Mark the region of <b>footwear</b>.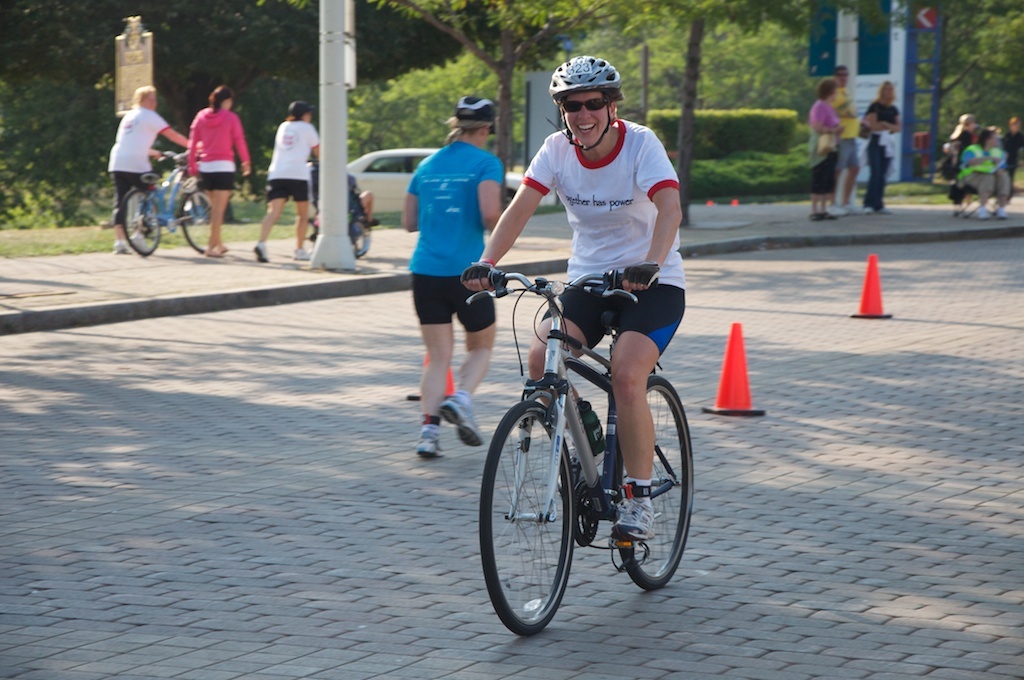
Region: bbox=[615, 486, 663, 542].
